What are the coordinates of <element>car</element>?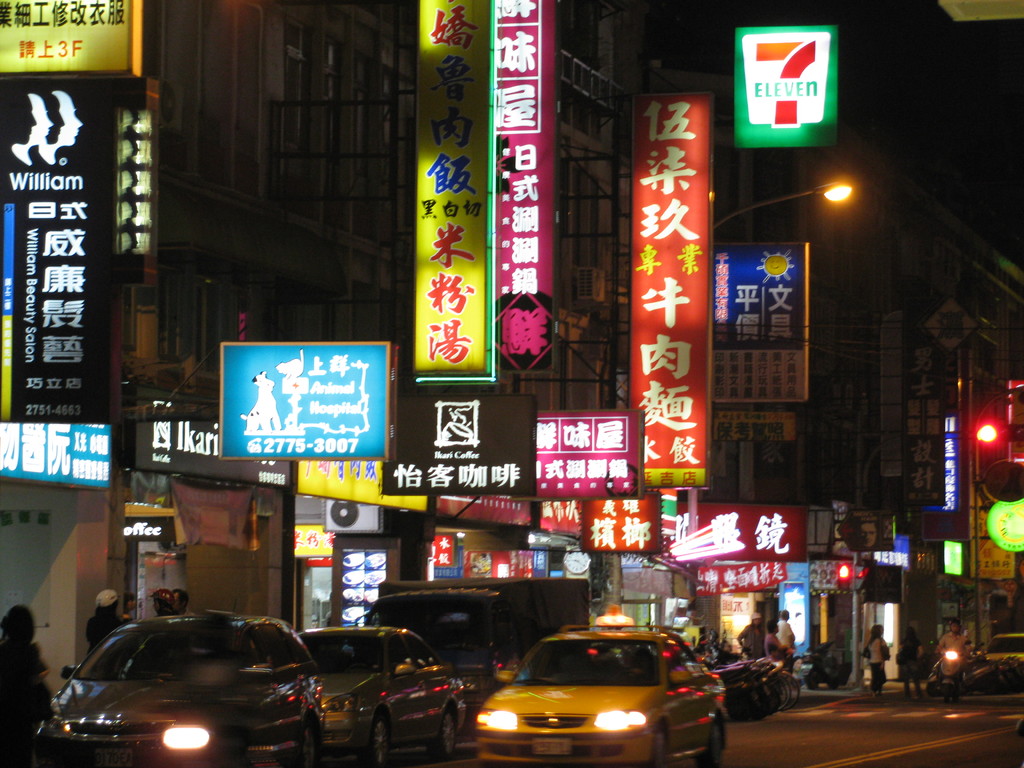
<bbox>35, 609, 322, 767</bbox>.
